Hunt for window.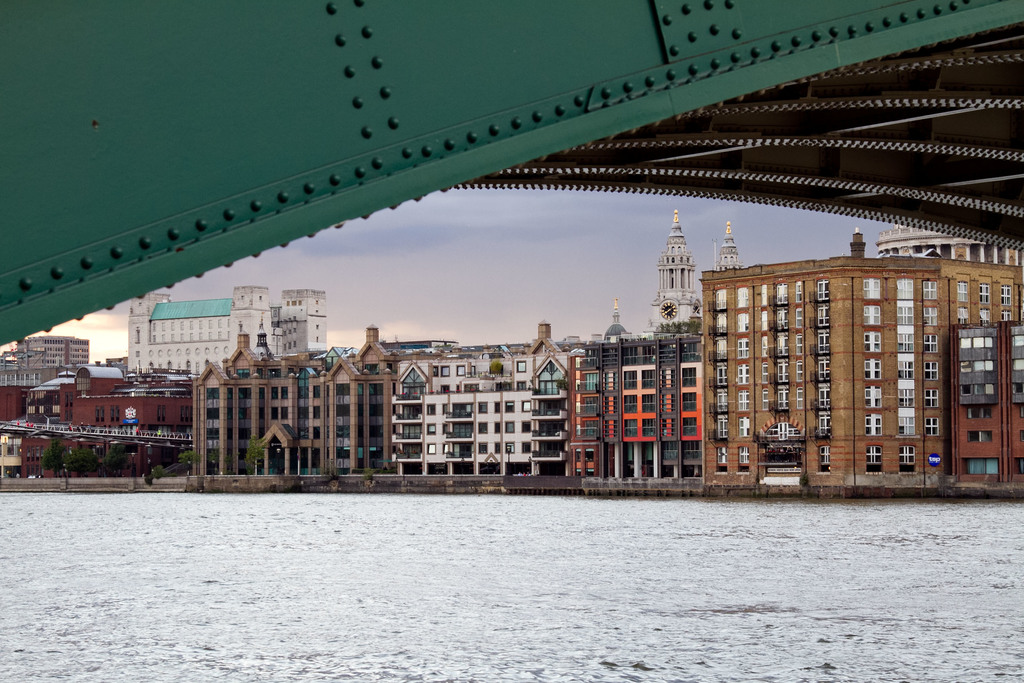
Hunted down at select_region(775, 283, 788, 306).
